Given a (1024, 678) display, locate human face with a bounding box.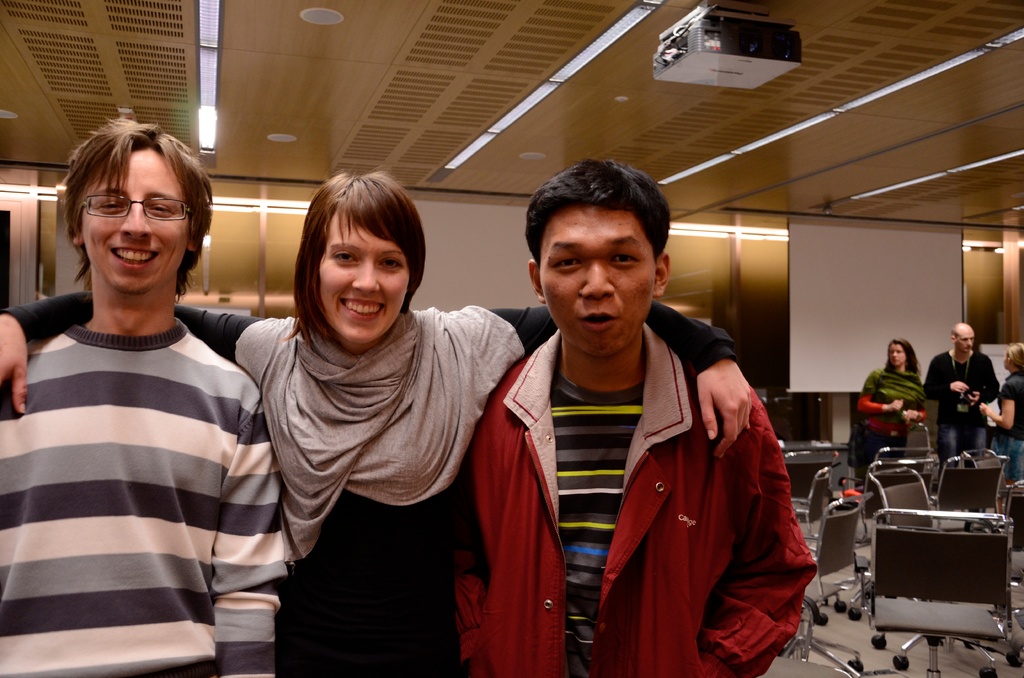
Located: (left=961, top=328, right=977, bottom=348).
